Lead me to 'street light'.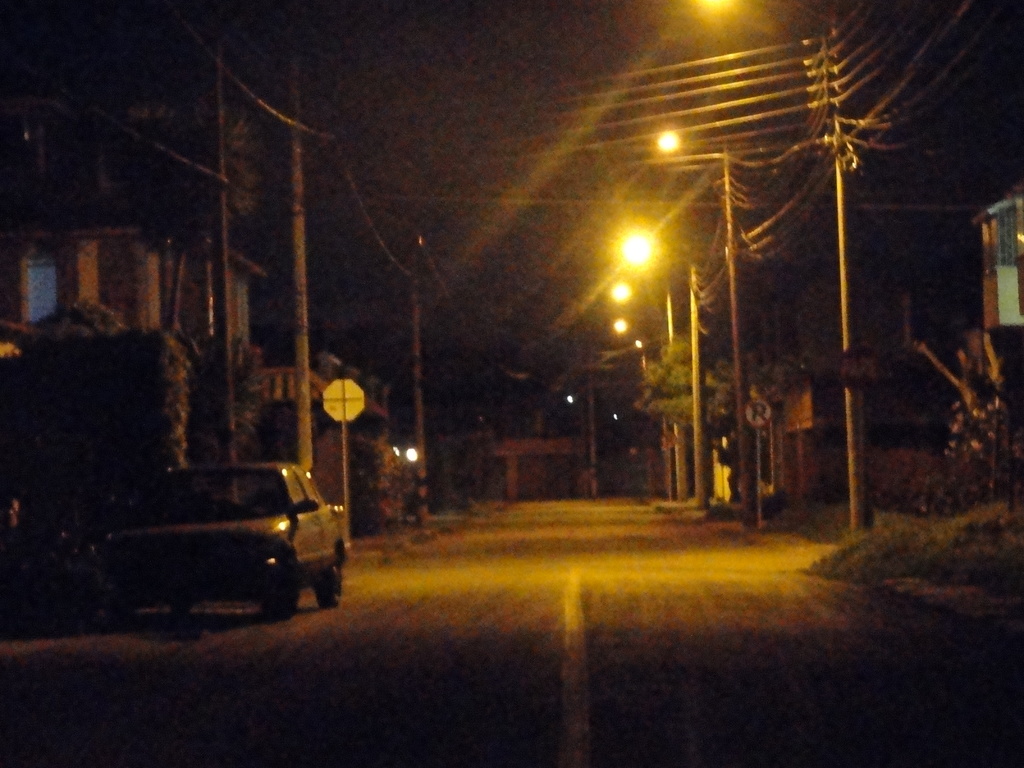
Lead to {"left": 615, "top": 227, "right": 702, "bottom": 520}.
